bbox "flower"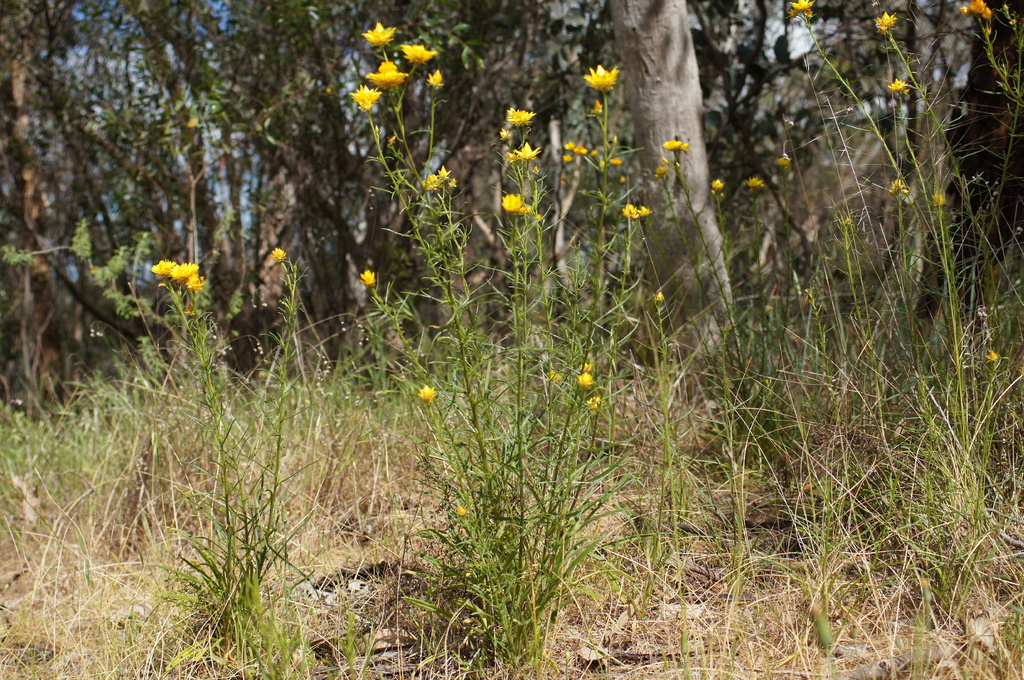
{"left": 748, "top": 177, "right": 764, "bottom": 193}
